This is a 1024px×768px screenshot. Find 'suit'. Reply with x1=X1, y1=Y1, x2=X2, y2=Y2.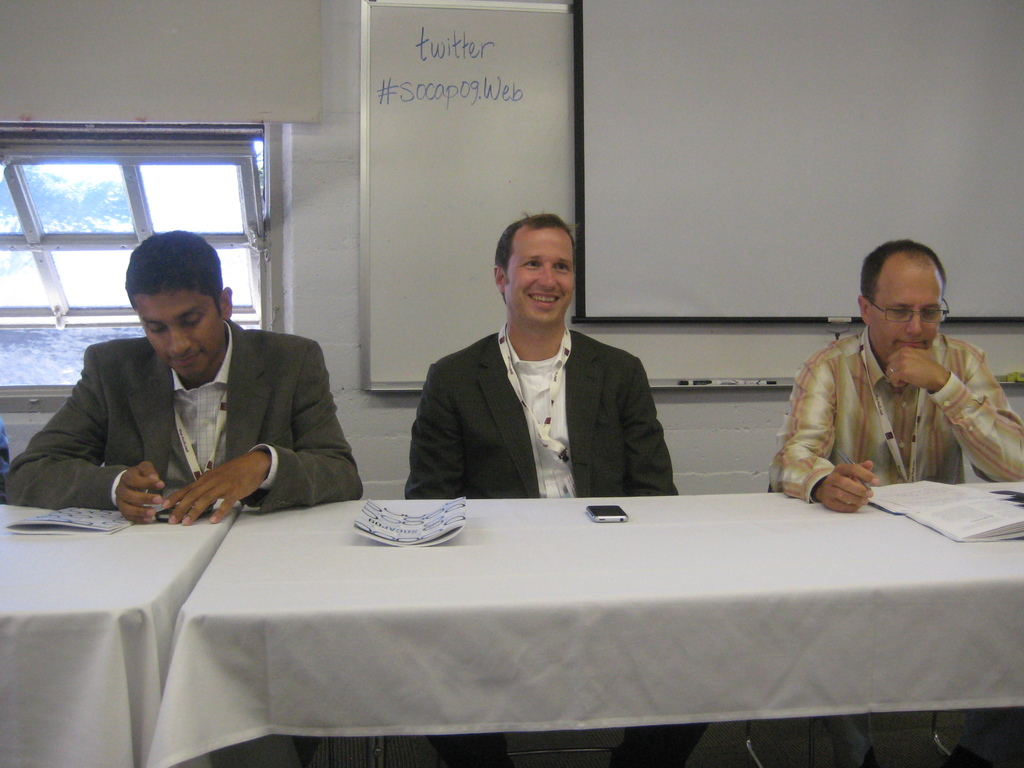
x1=45, y1=290, x2=348, y2=532.
